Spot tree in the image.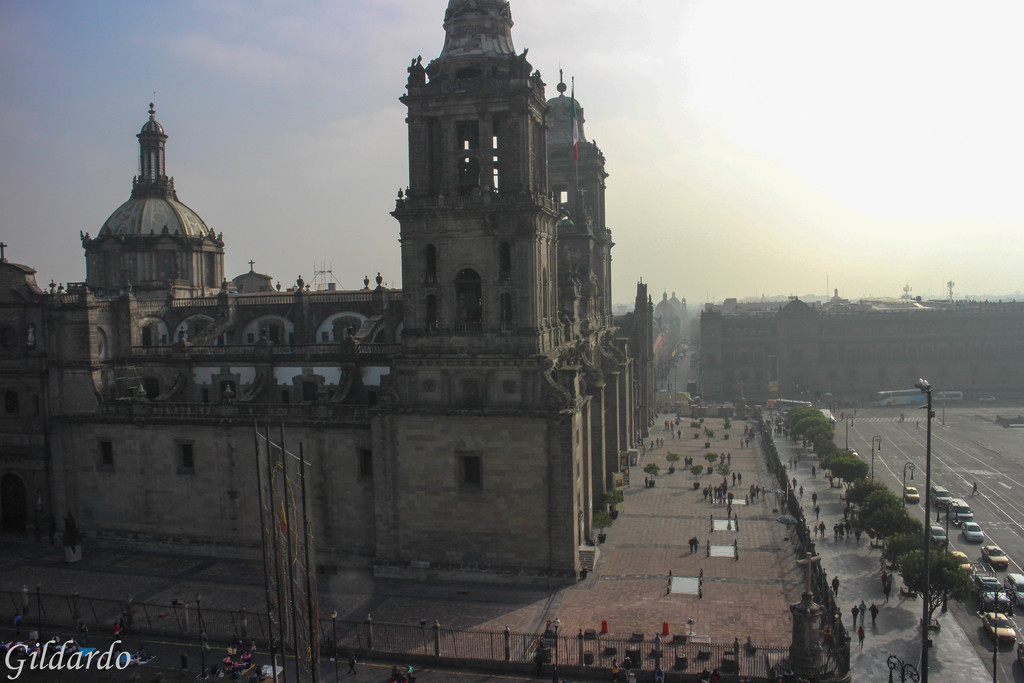
tree found at bbox(819, 453, 843, 470).
